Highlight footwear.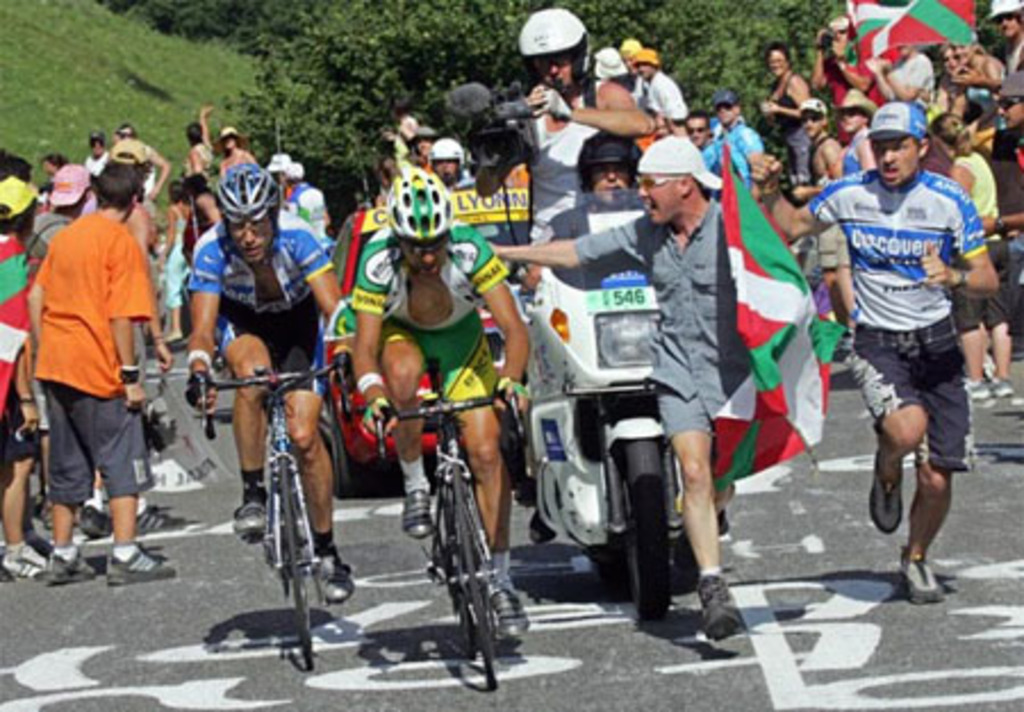
Highlighted region: [162,328,182,350].
